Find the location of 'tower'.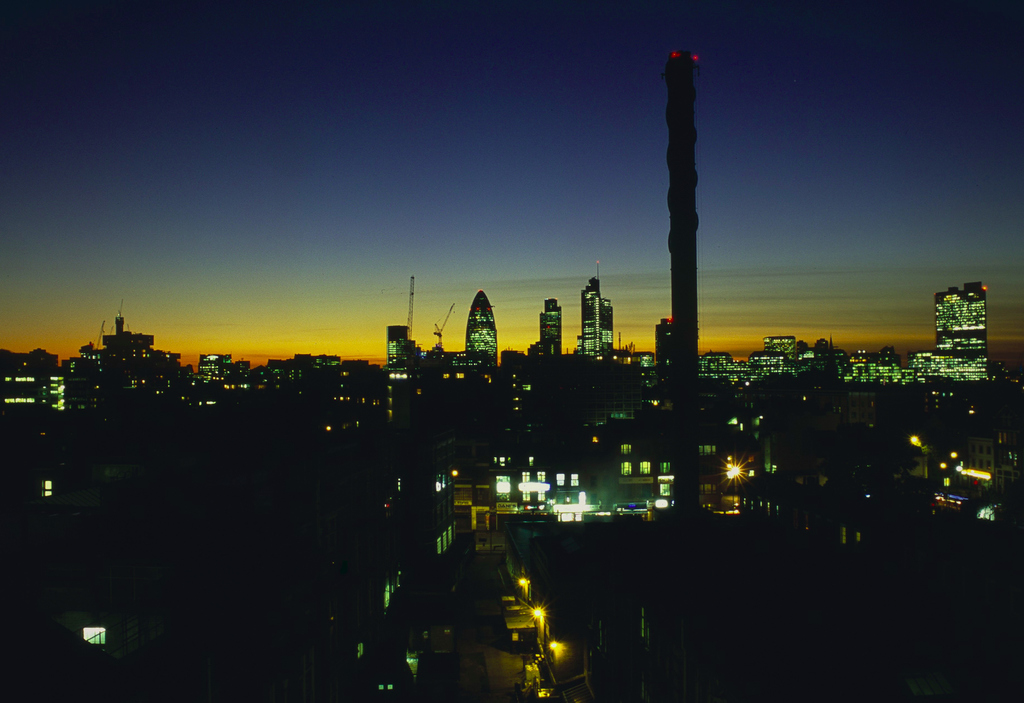
Location: {"x1": 576, "y1": 260, "x2": 614, "y2": 370}.
